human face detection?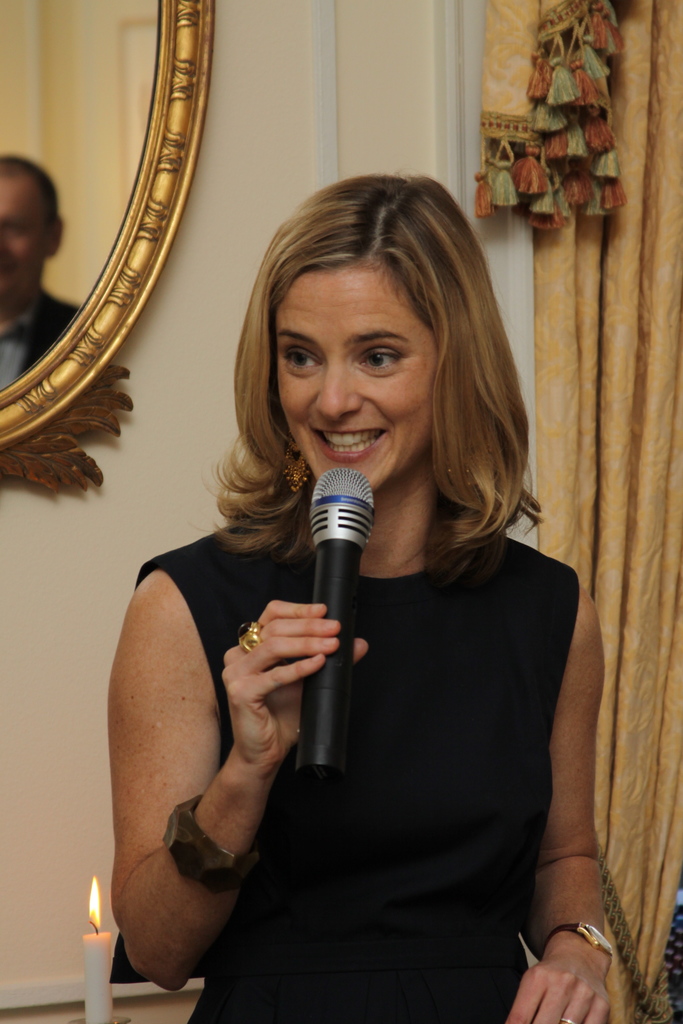
left=0, top=173, right=55, bottom=299
